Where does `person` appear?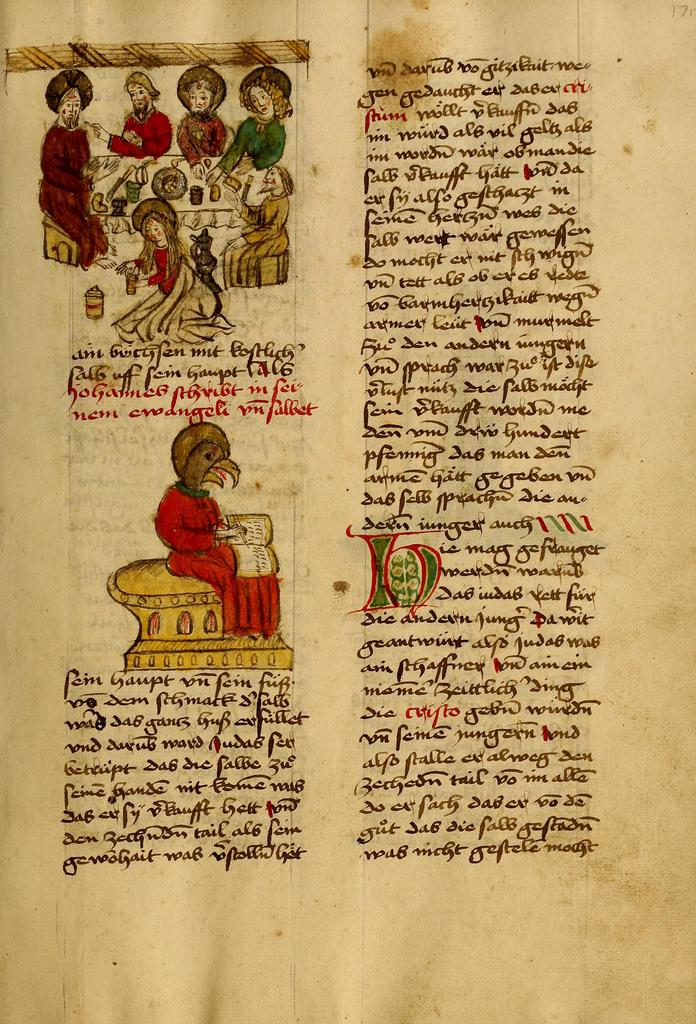
Appears at rect(150, 419, 283, 638).
